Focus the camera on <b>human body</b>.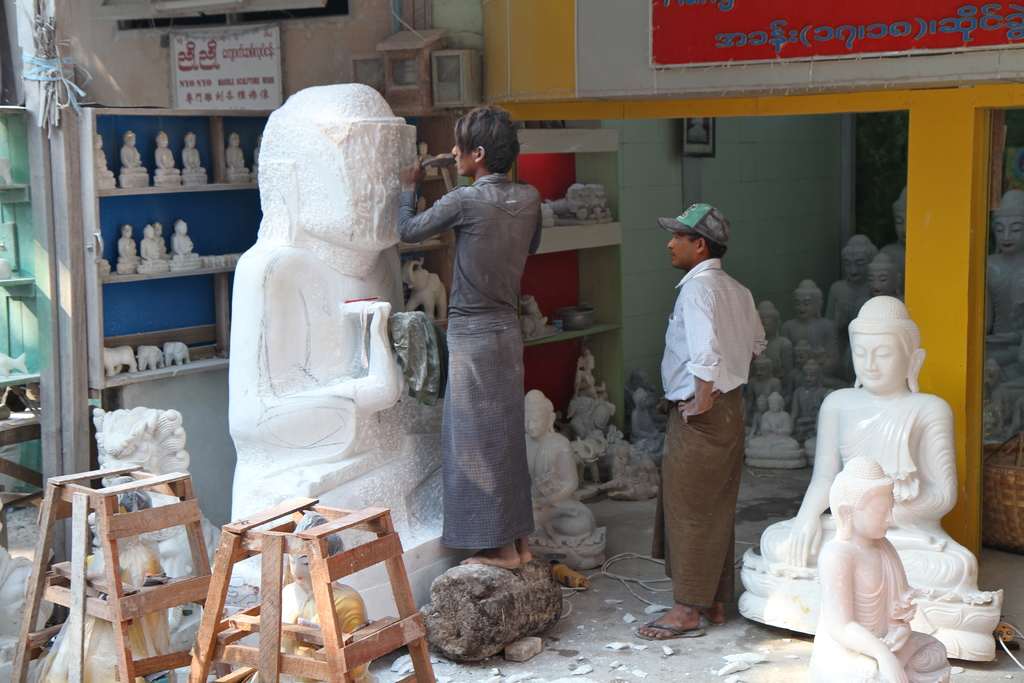
Focus region: crop(121, 129, 145, 175).
